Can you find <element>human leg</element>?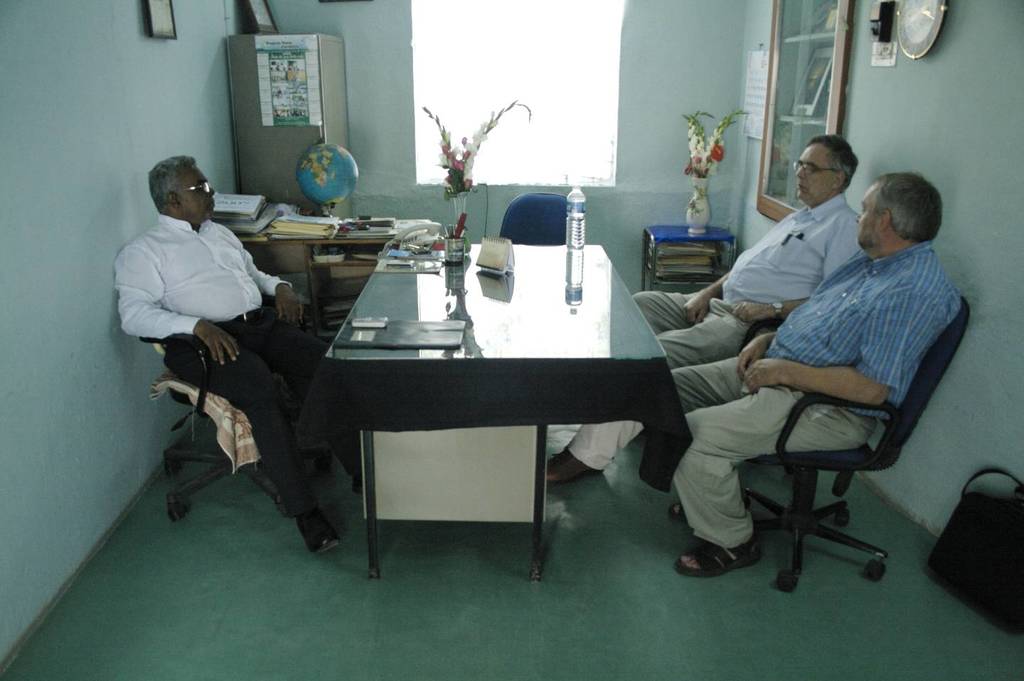
Yes, bounding box: locate(629, 293, 703, 333).
